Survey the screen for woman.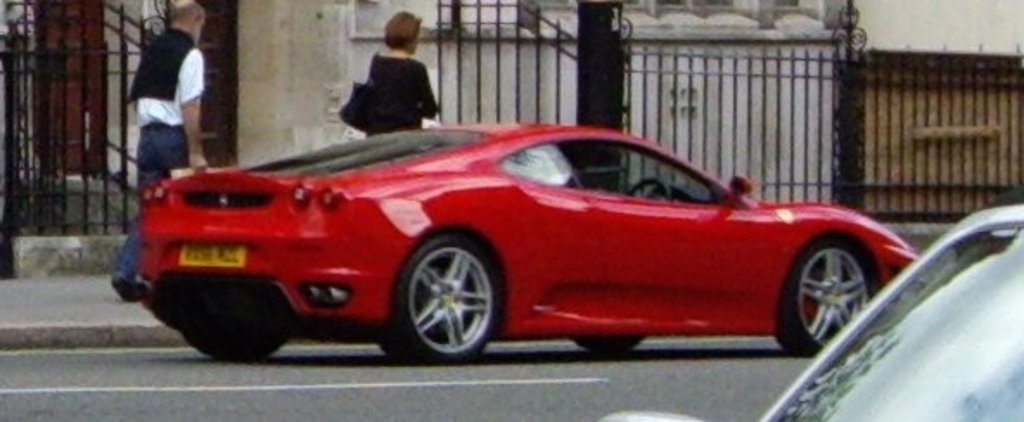
Survey found: Rect(363, 16, 436, 133).
